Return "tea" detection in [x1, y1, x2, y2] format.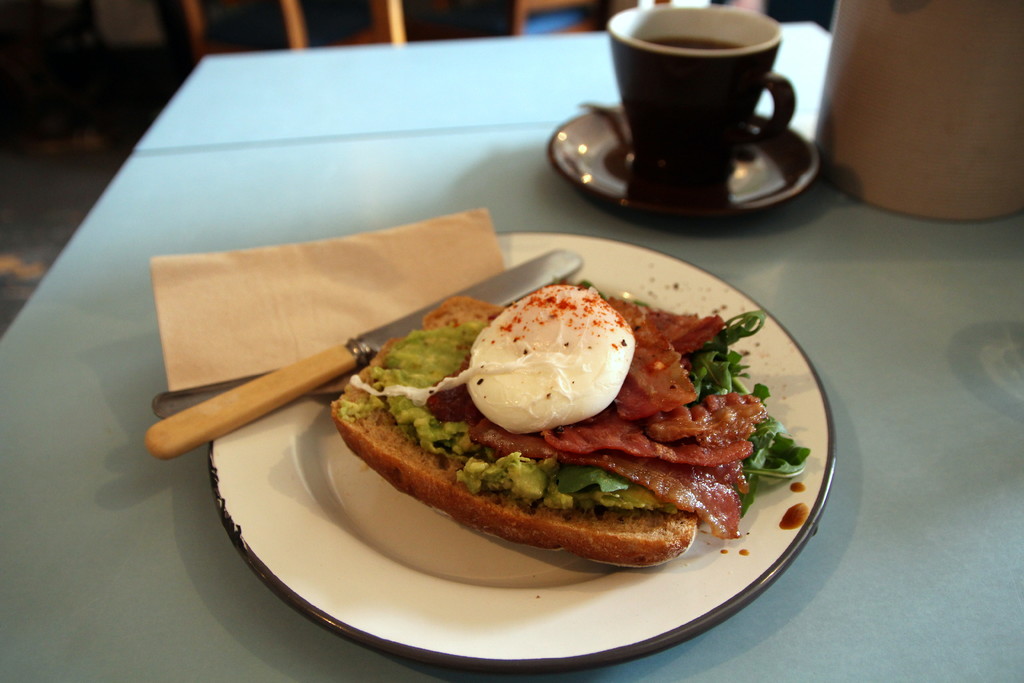
[642, 35, 740, 53].
